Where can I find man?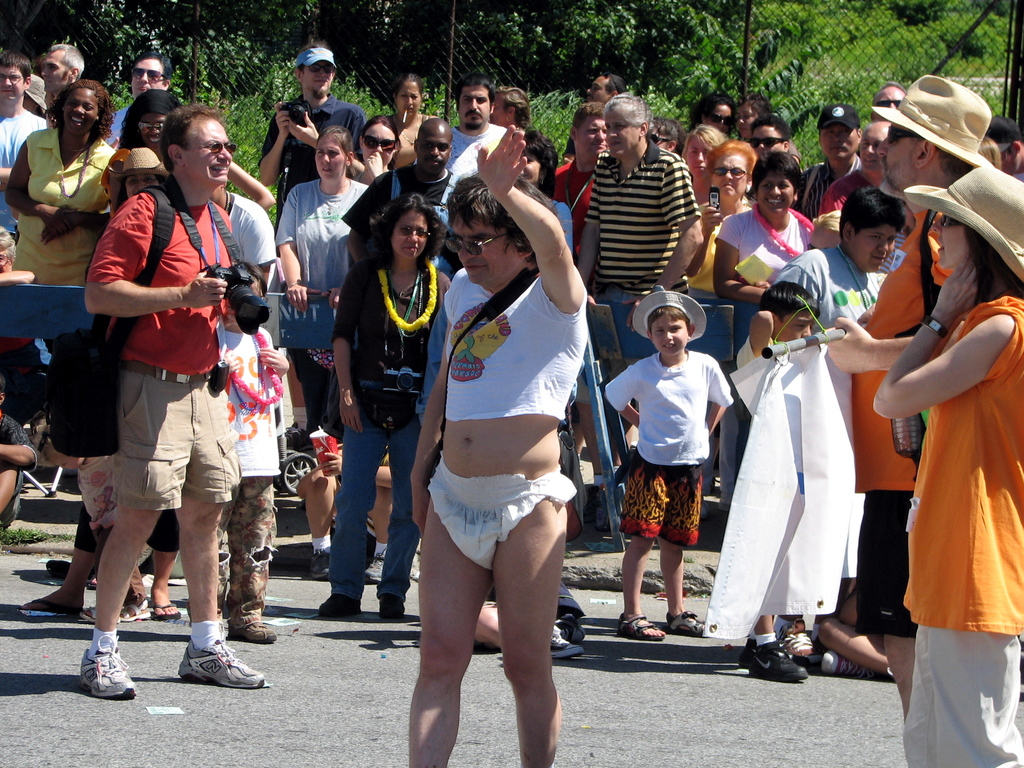
You can find it at {"x1": 33, "y1": 39, "x2": 84, "y2": 117}.
